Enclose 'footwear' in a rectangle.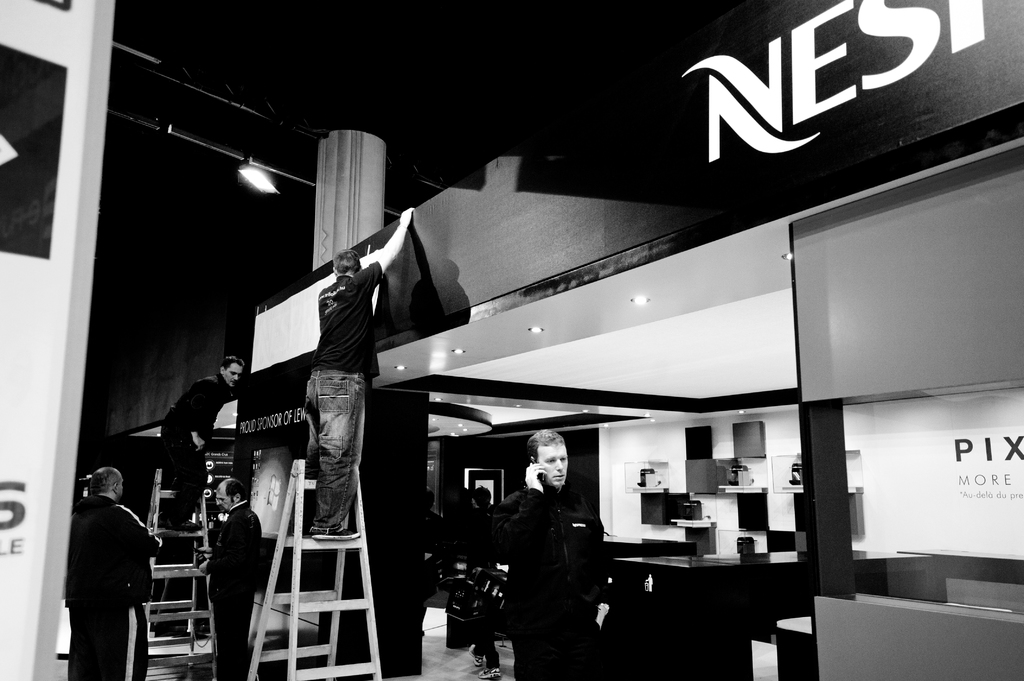
<bbox>312, 527, 360, 540</bbox>.
